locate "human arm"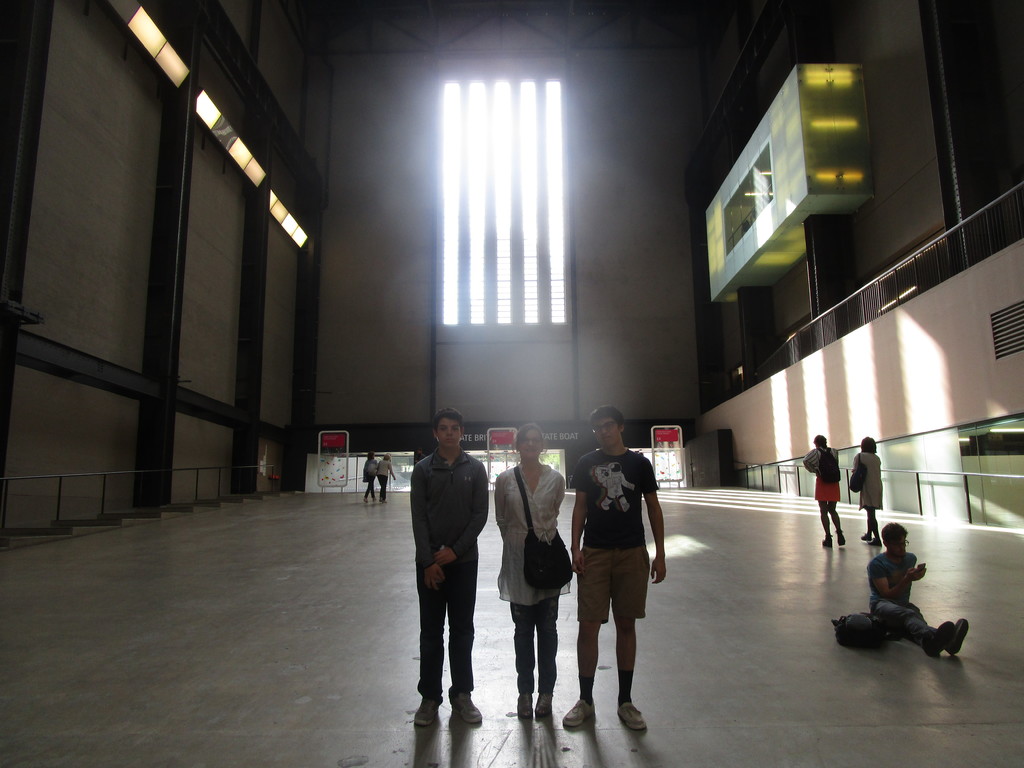
<bbox>389, 461, 398, 479</bbox>
